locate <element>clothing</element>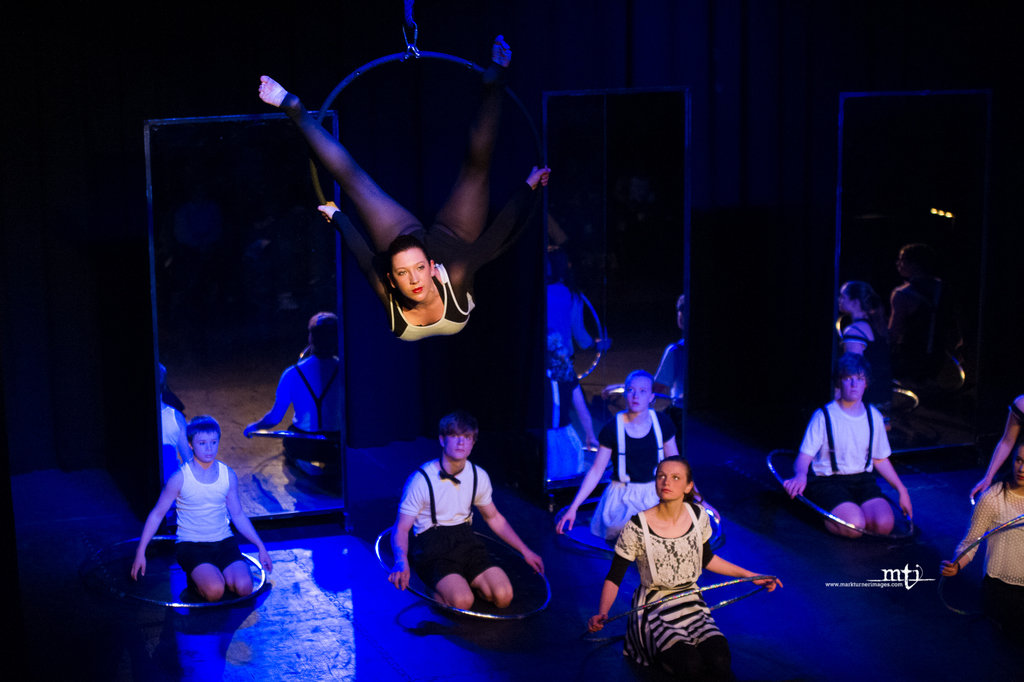
{"x1": 652, "y1": 336, "x2": 687, "y2": 403}
